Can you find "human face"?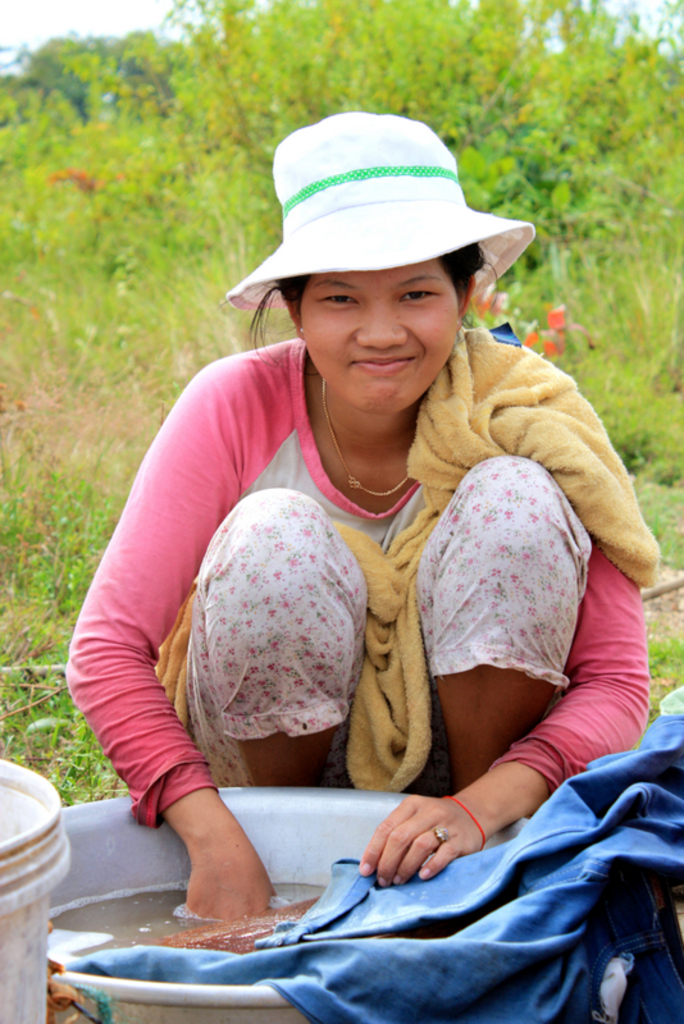
Yes, bounding box: x1=298, y1=271, x2=460, y2=413.
